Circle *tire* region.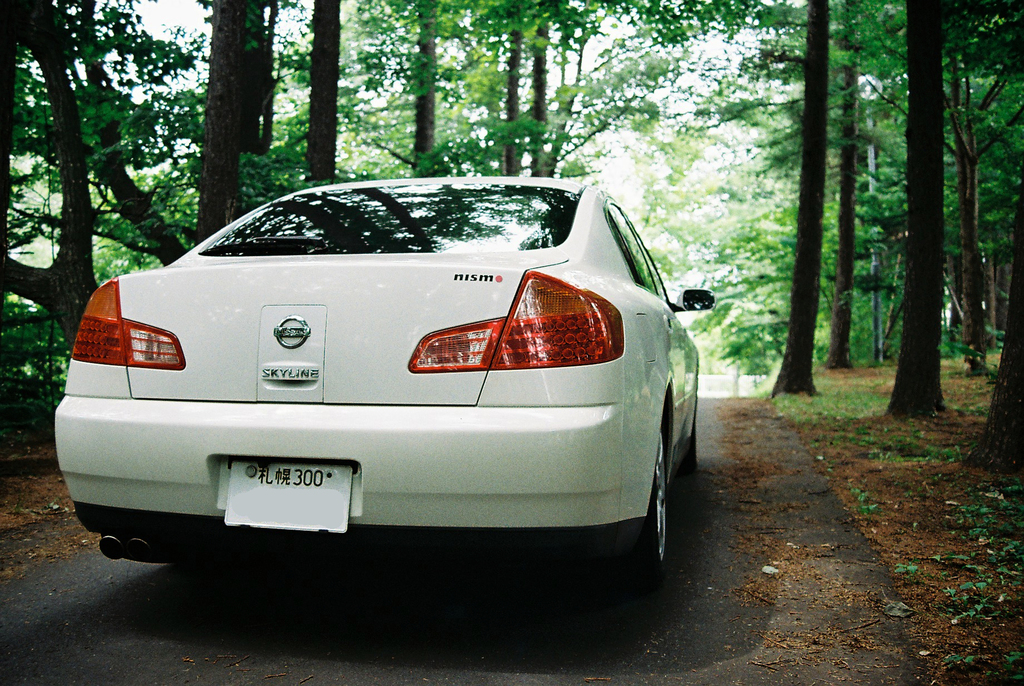
Region: Rect(611, 416, 672, 575).
